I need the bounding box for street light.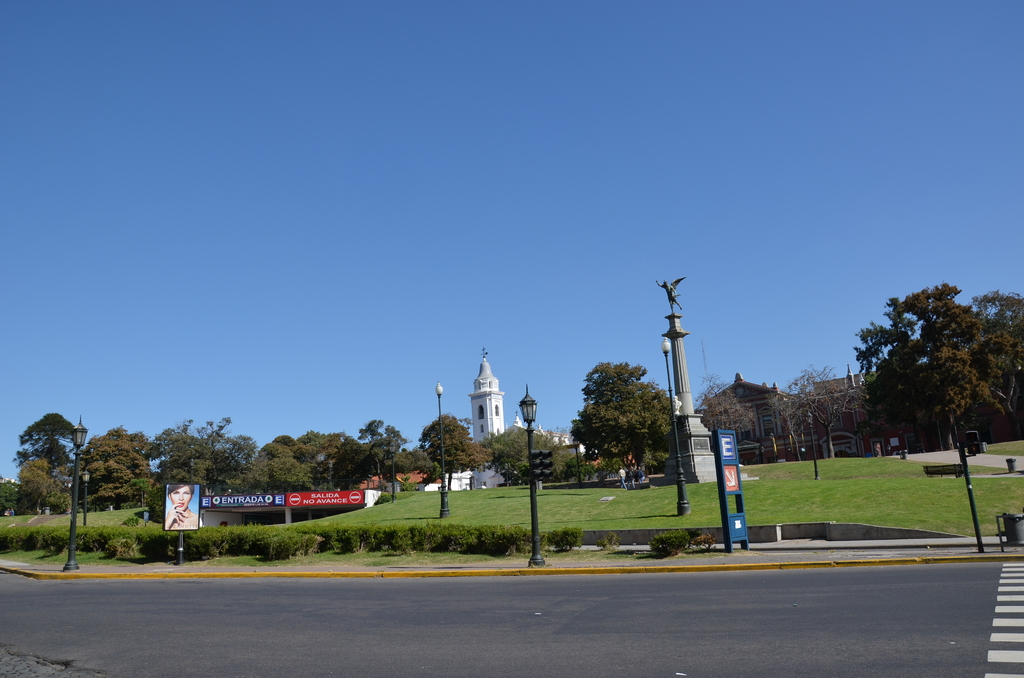
Here it is: <region>432, 381, 454, 516</region>.
